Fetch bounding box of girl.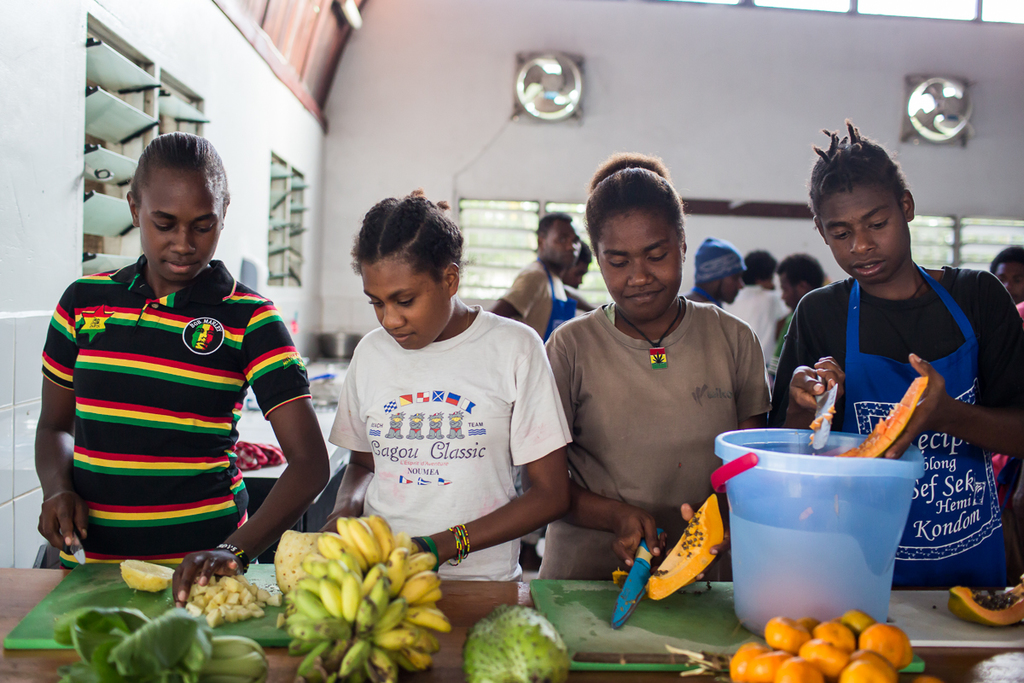
Bbox: <box>532,149,771,587</box>.
